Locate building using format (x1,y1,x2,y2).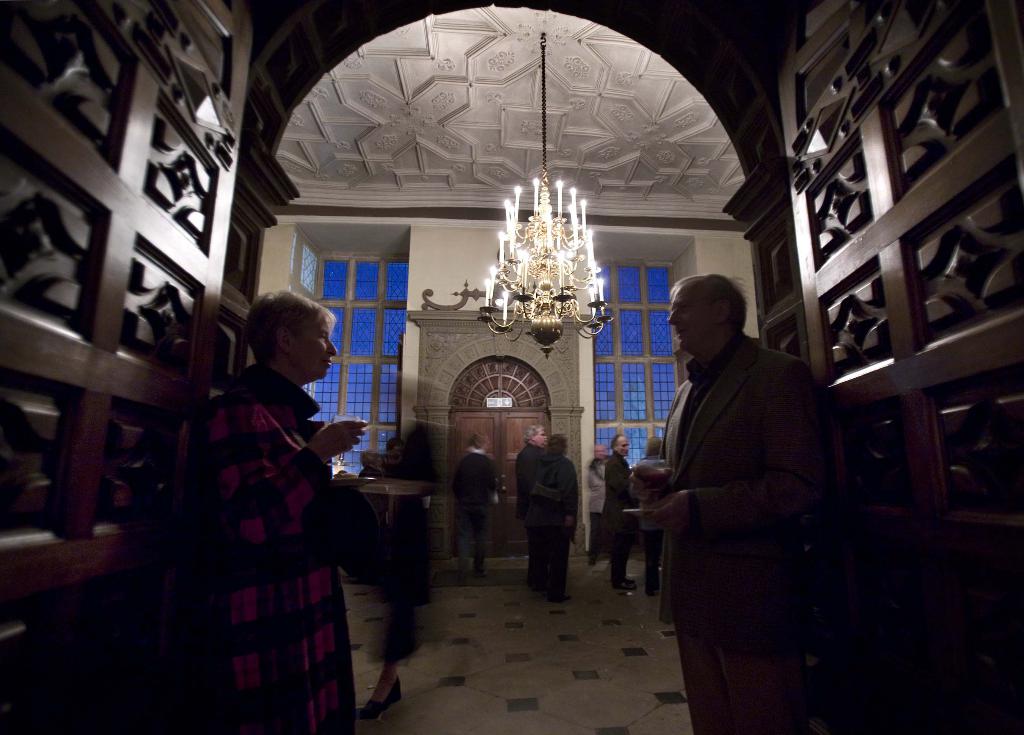
(0,0,1023,734).
